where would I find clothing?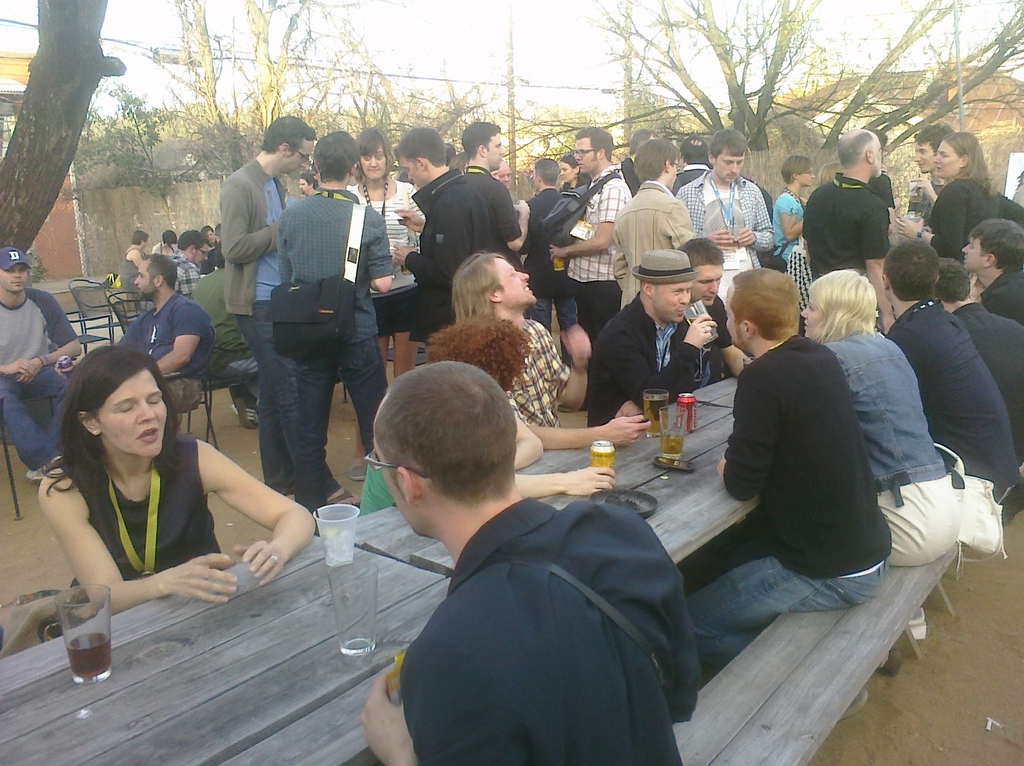
At box=[557, 181, 623, 345].
